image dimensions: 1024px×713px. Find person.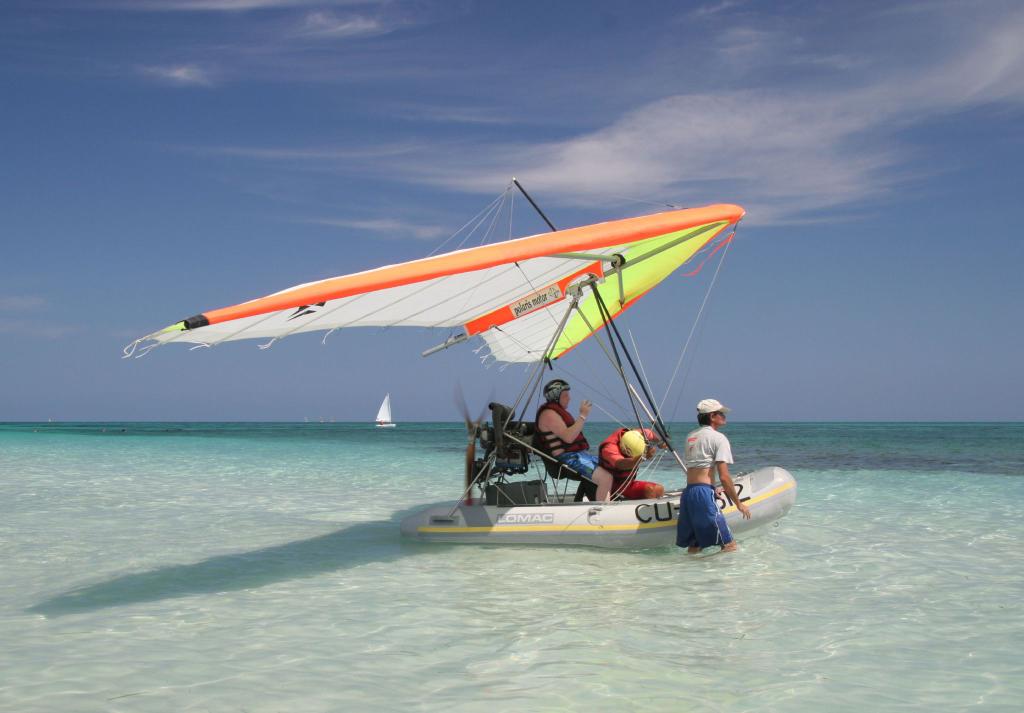
select_region(535, 380, 614, 508).
